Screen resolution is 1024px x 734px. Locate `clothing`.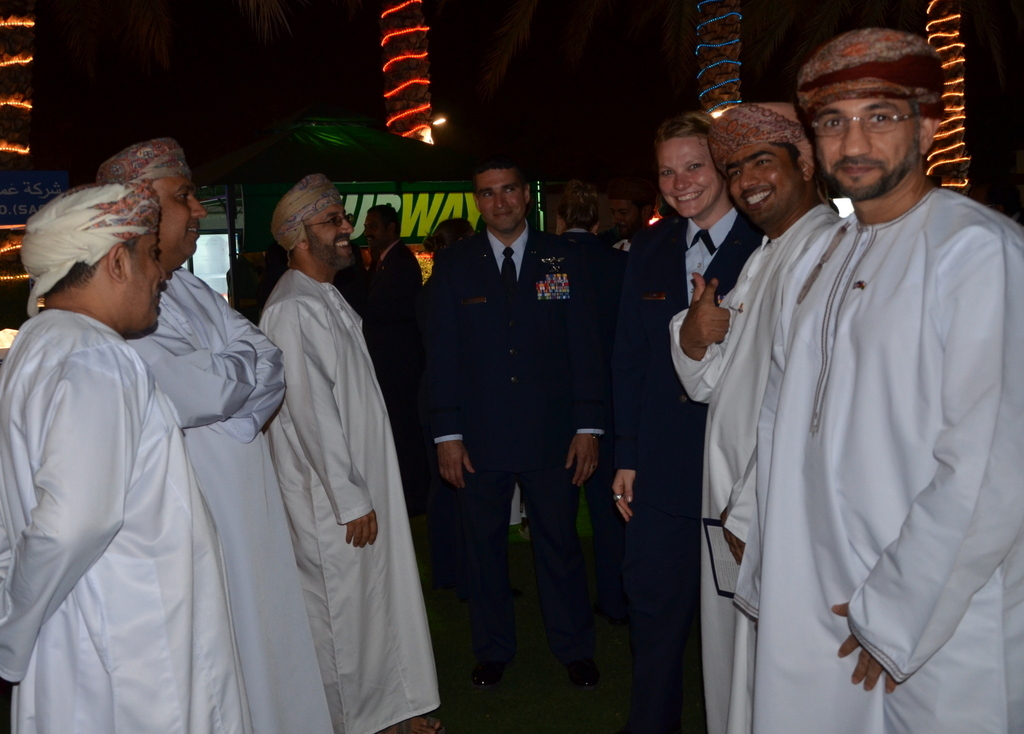
612/206/761/682.
